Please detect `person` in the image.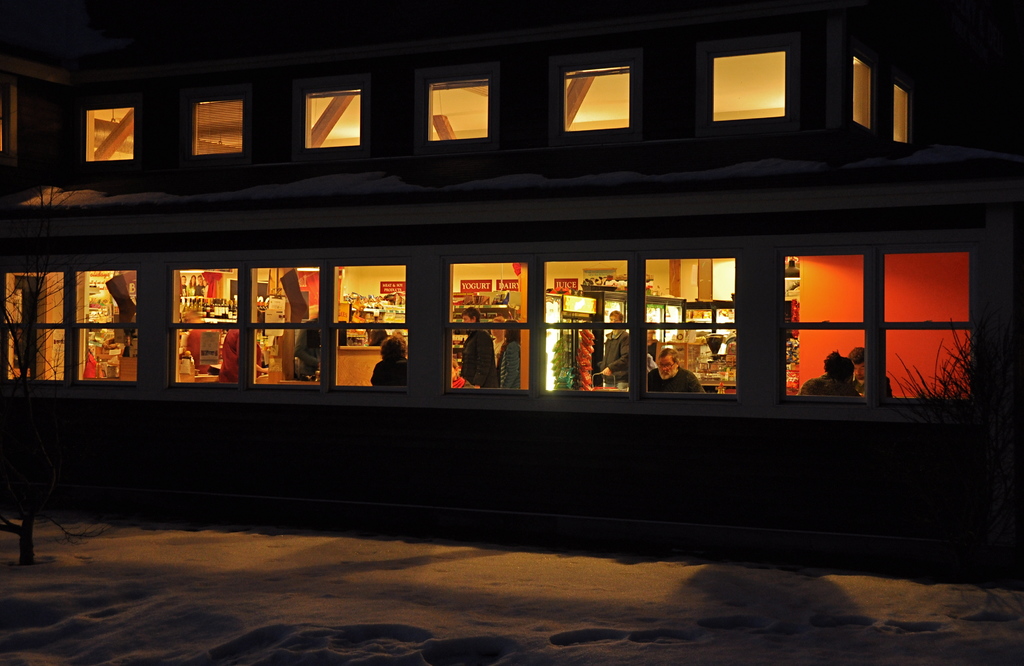
Rect(181, 287, 186, 301).
